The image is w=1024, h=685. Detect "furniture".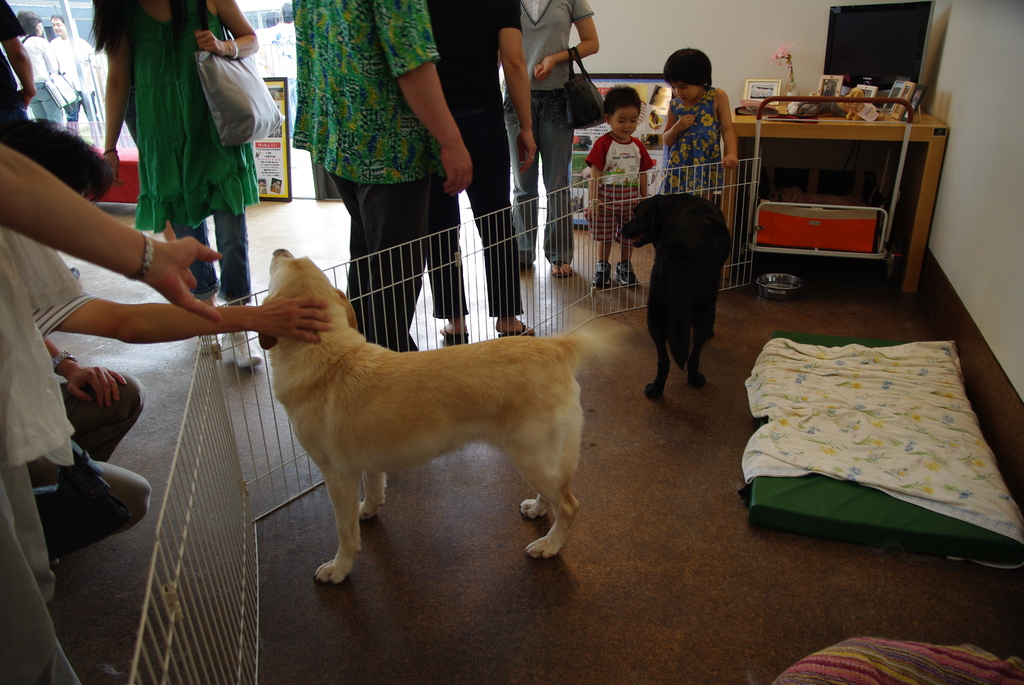
Detection: <box>722,100,949,293</box>.
